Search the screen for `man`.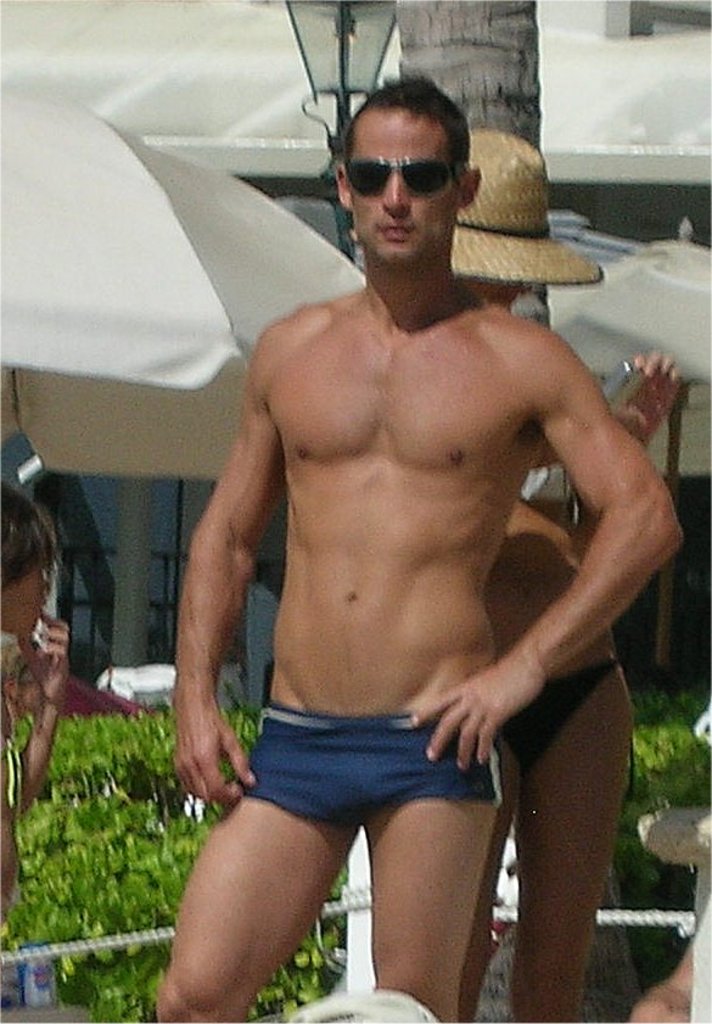
Found at (left=151, top=69, right=694, bottom=1020).
